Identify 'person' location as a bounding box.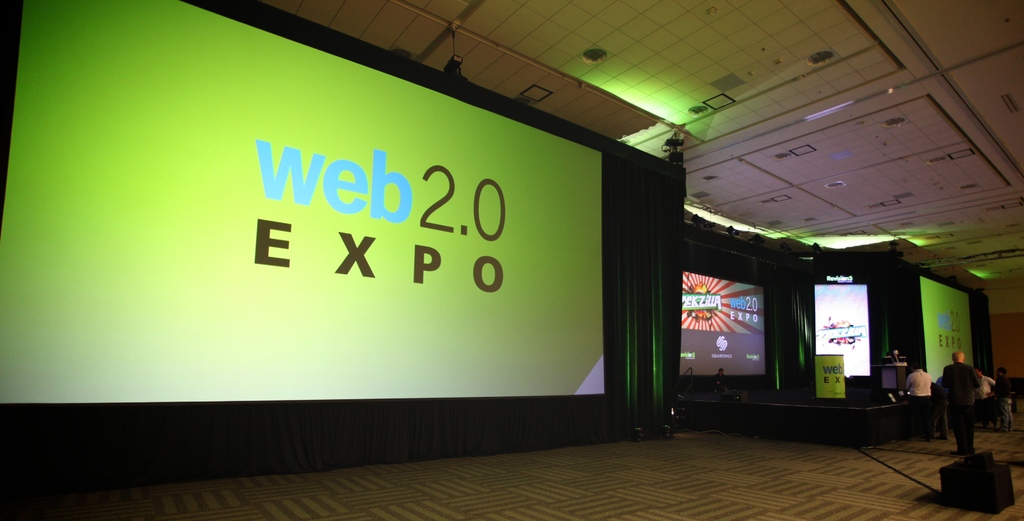
(942,351,982,459).
